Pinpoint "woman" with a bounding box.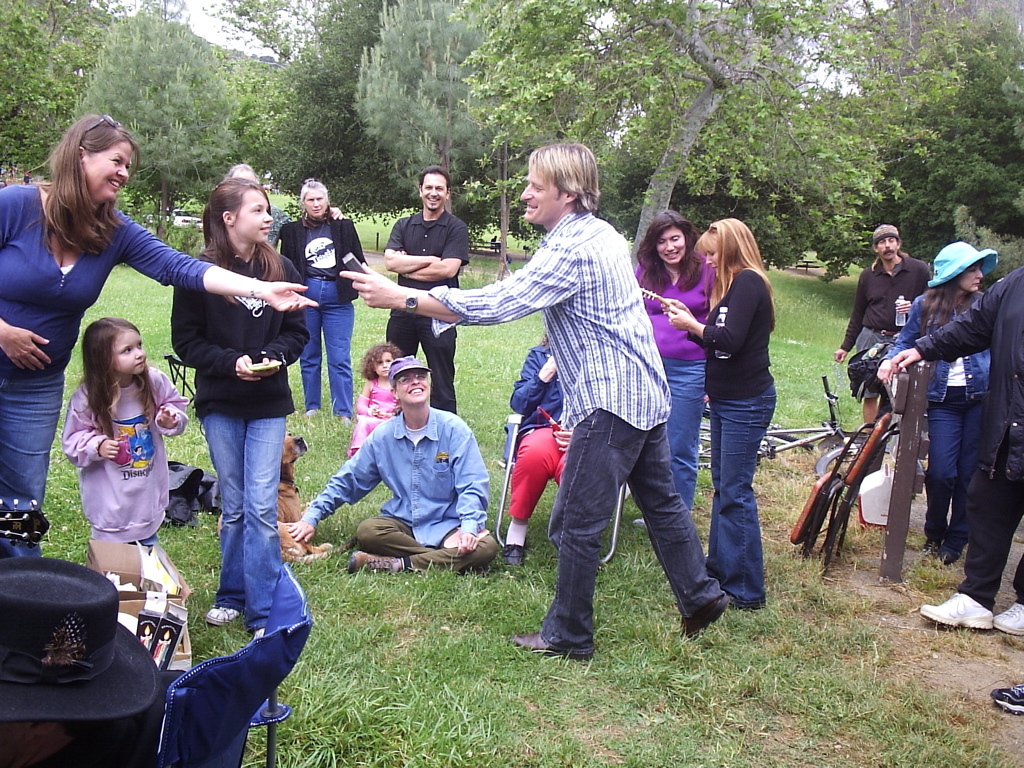
{"left": 0, "top": 114, "right": 320, "bottom": 561}.
